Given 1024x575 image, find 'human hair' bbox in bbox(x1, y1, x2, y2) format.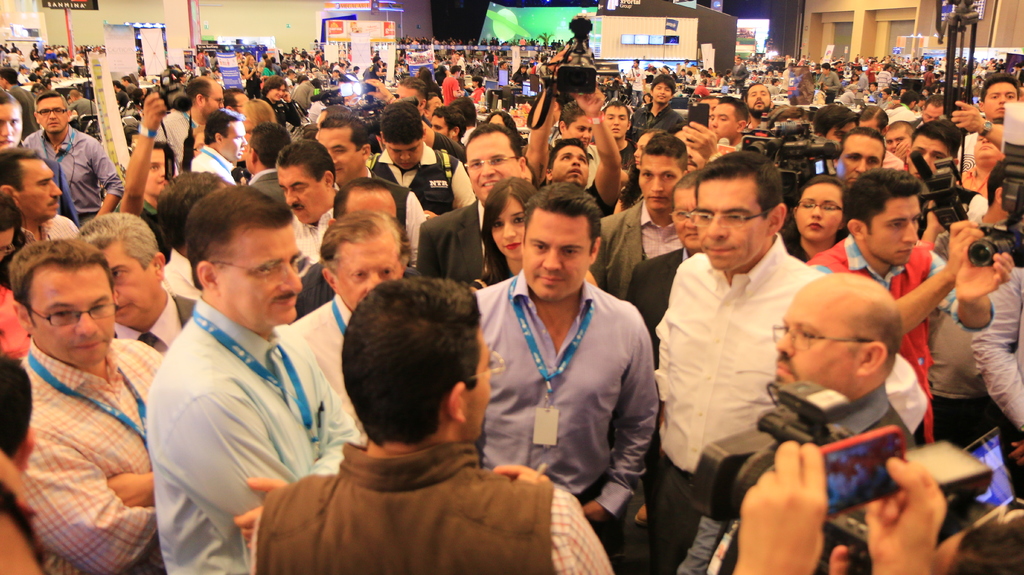
bbox(0, 147, 45, 194).
